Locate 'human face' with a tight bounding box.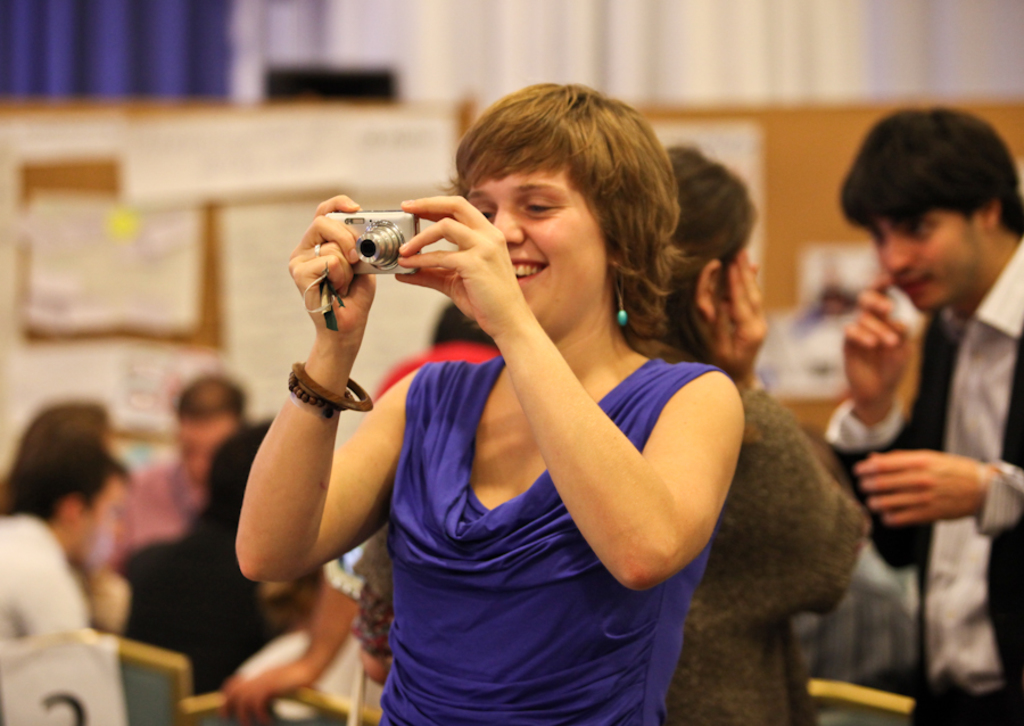
{"x1": 872, "y1": 207, "x2": 978, "y2": 311}.
